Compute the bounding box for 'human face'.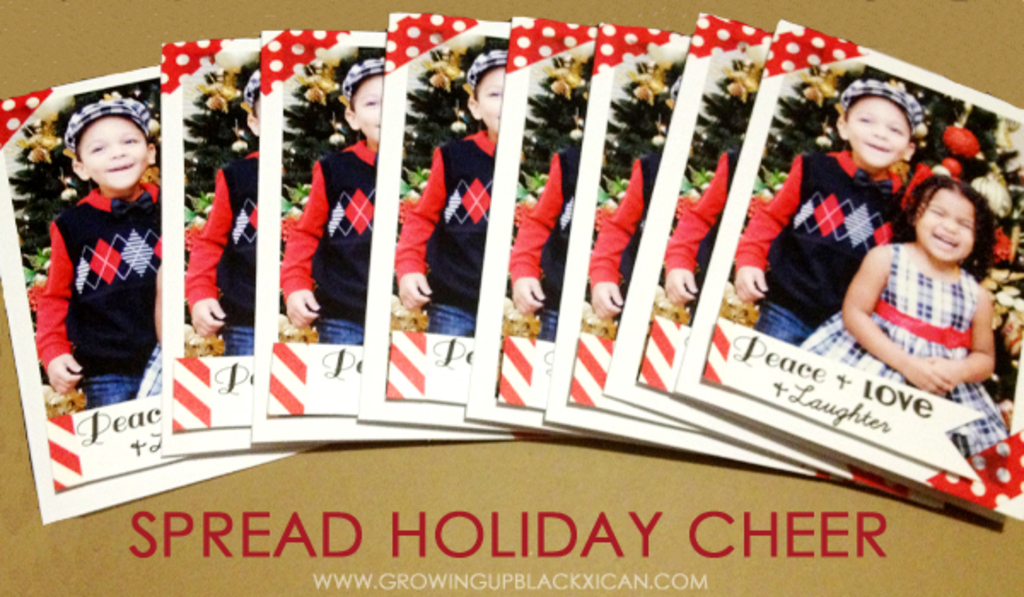
bbox=(352, 72, 387, 150).
